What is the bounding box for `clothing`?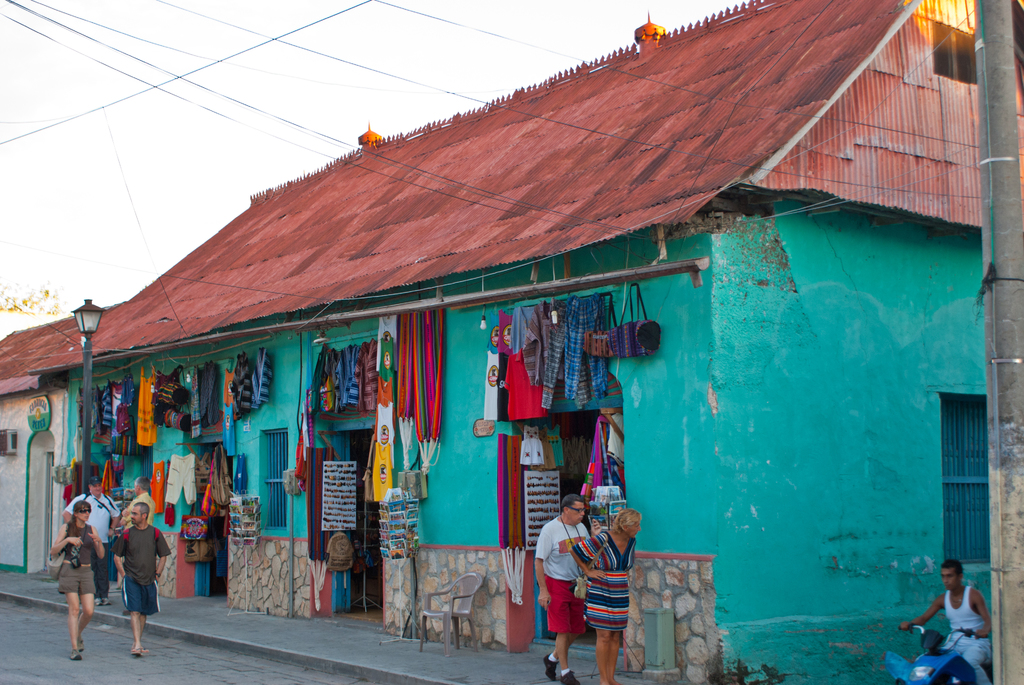
<box>56,523,99,597</box>.
